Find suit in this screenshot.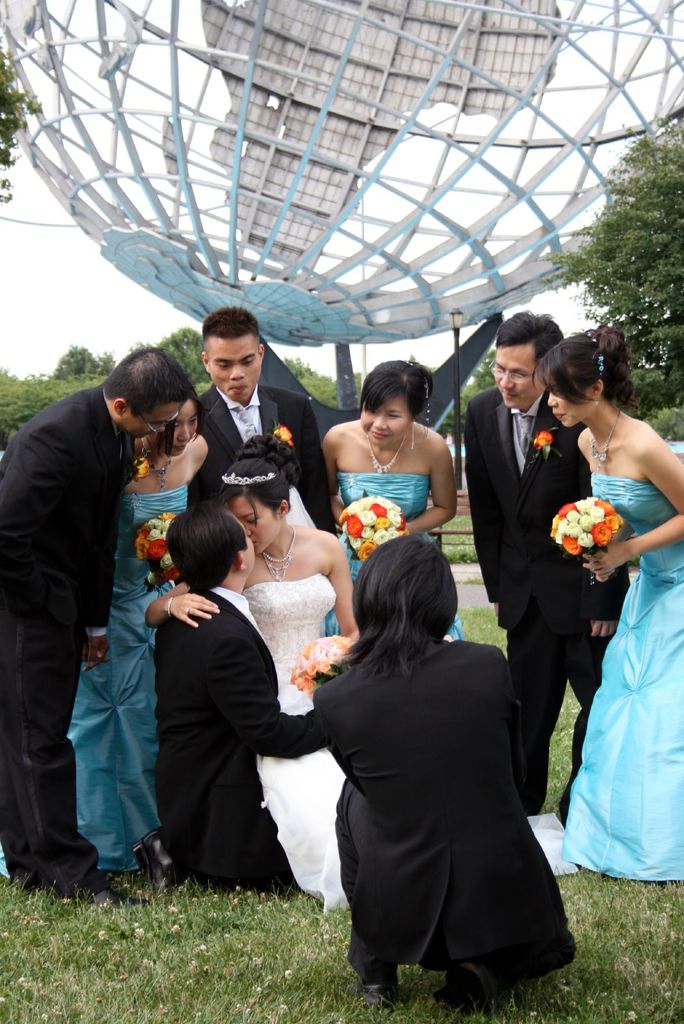
The bounding box for suit is 459 382 628 813.
